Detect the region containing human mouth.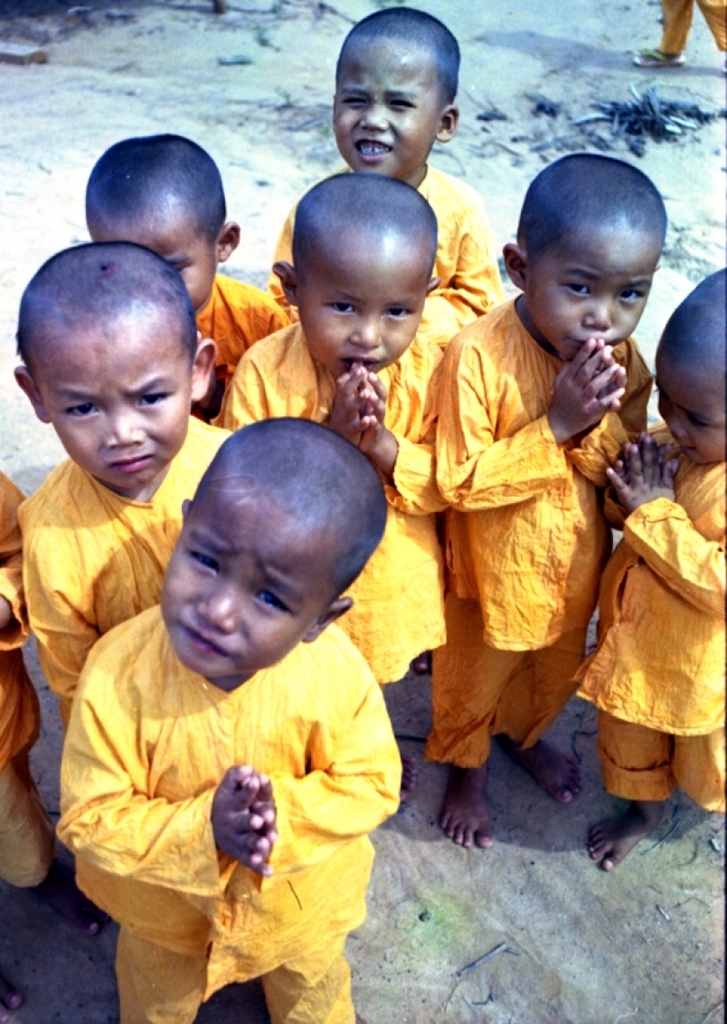
(350, 137, 396, 162).
